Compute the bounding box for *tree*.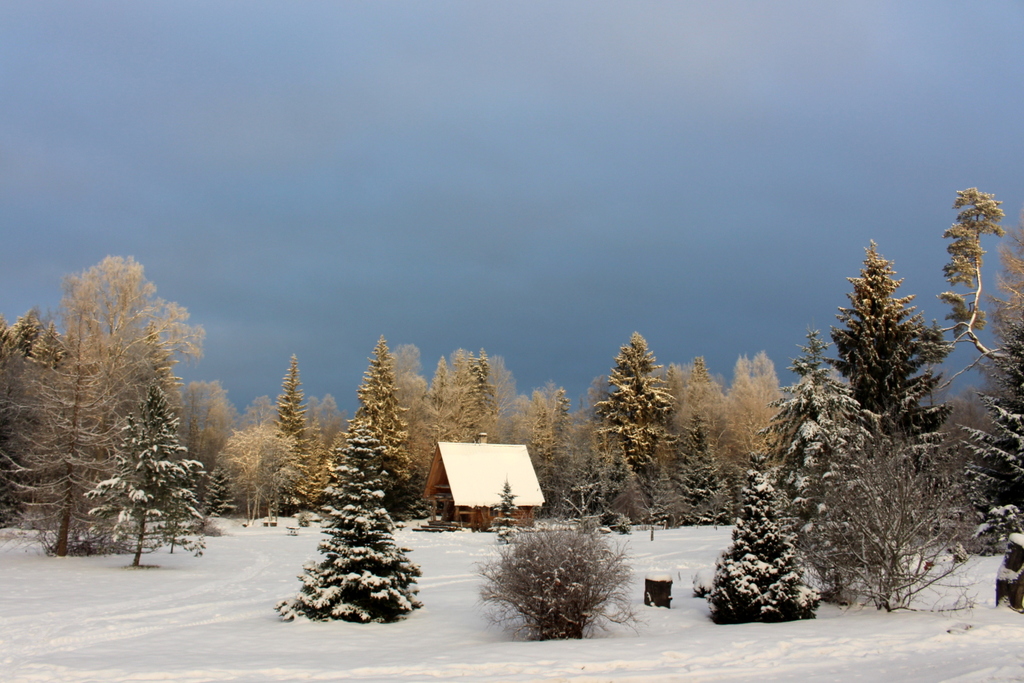
[844, 409, 971, 631].
